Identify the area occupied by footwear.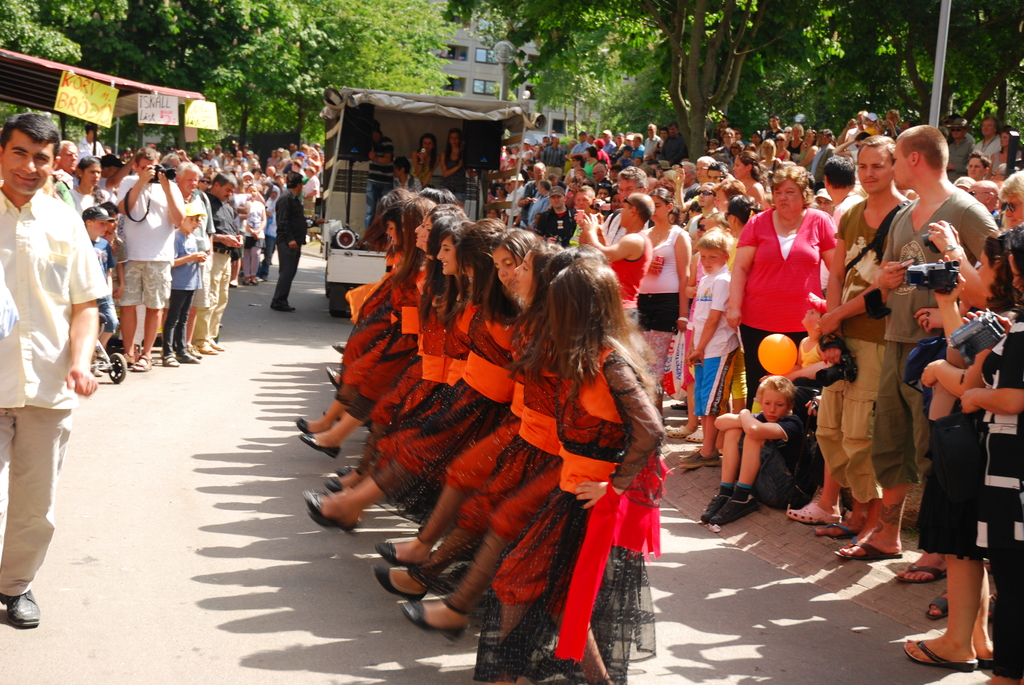
Area: Rect(91, 367, 102, 375).
